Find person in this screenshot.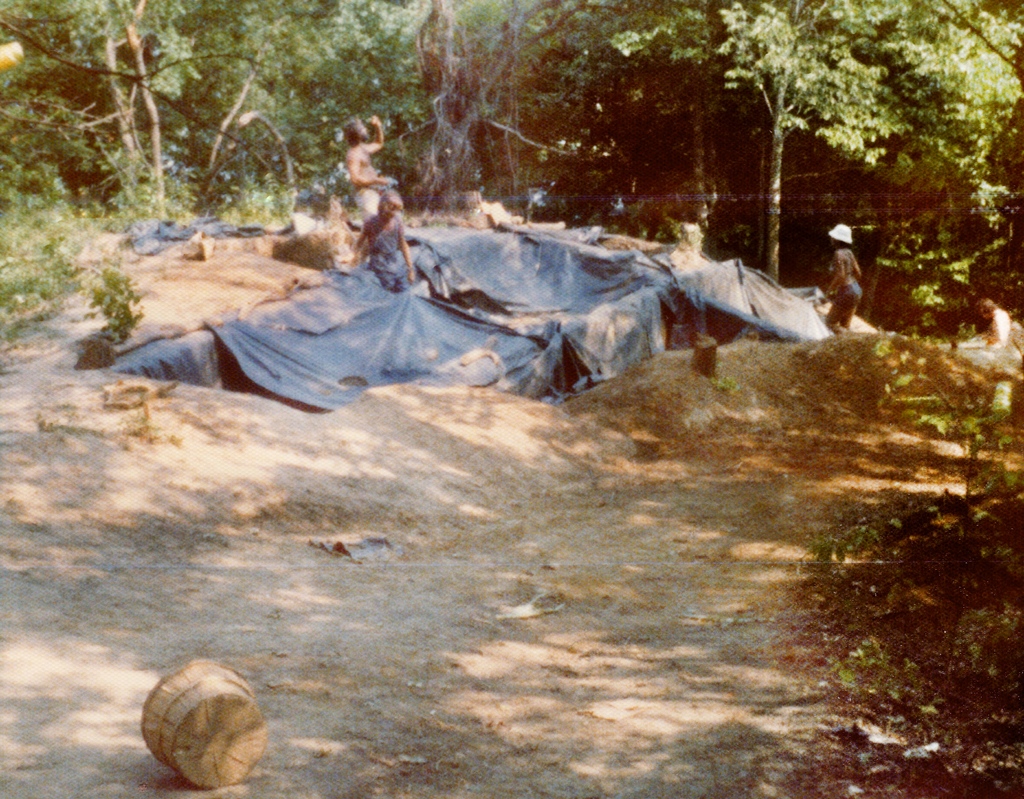
The bounding box for person is {"x1": 822, "y1": 220, "x2": 867, "y2": 332}.
